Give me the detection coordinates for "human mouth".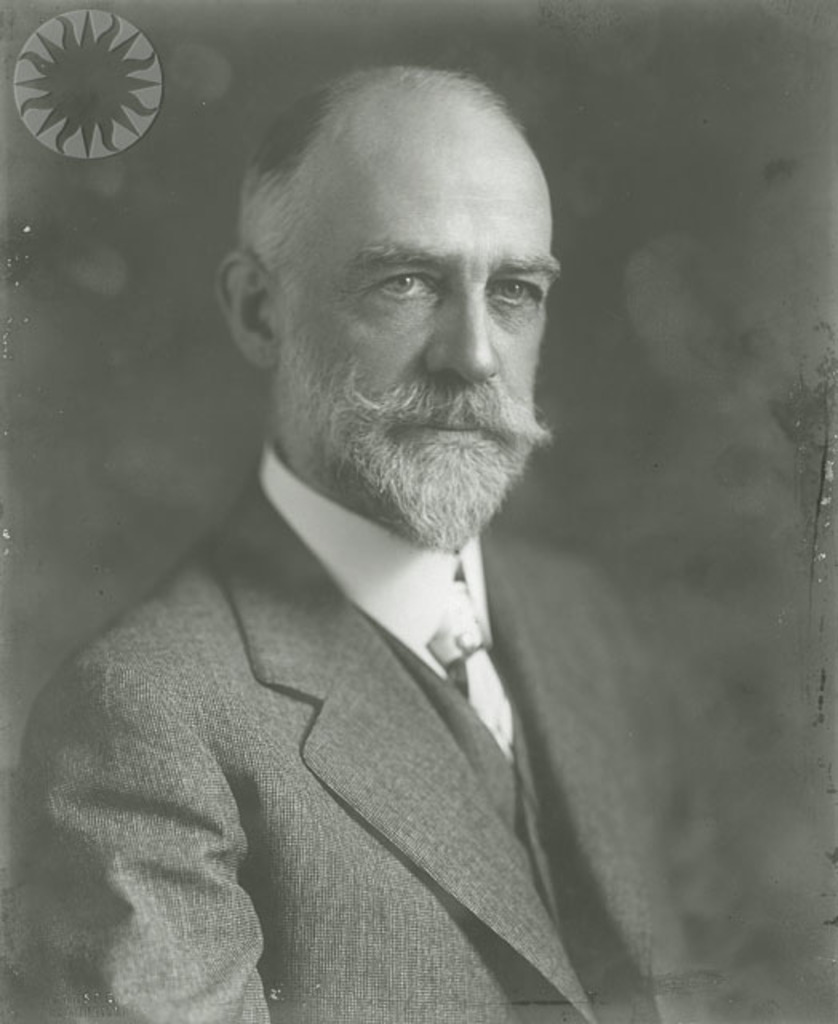
{"left": 392, "top": 421, "right": 497, "bottom": 445}.
